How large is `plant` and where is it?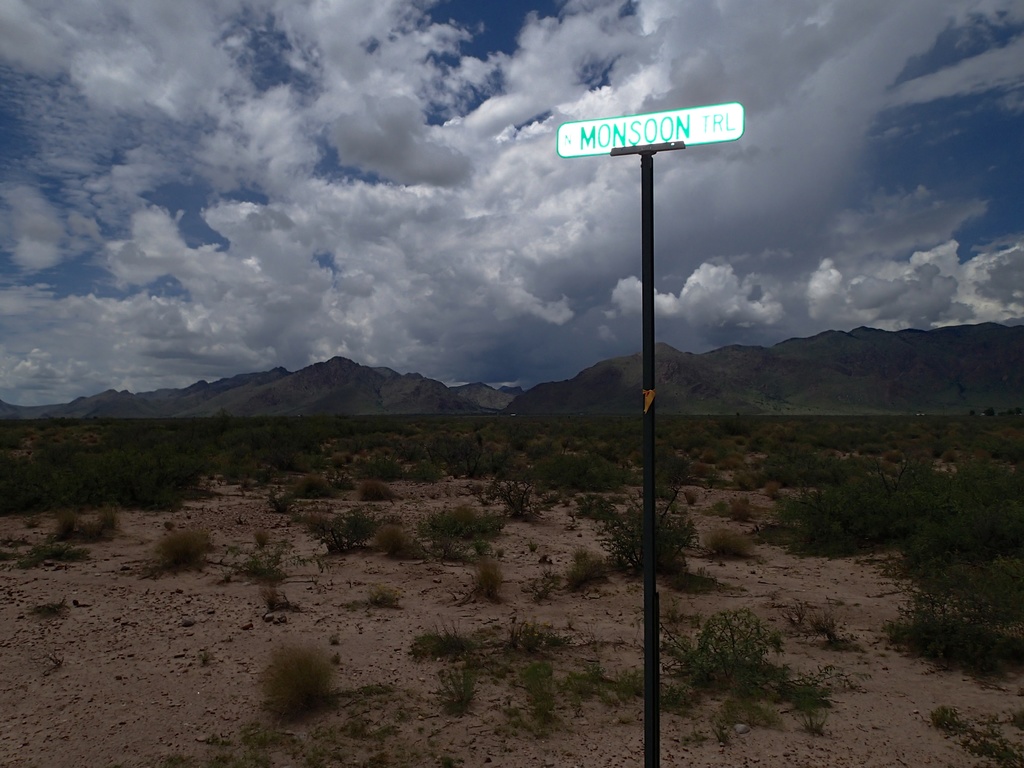
Bounding box: bbox=(566, 653, 600, 692).
